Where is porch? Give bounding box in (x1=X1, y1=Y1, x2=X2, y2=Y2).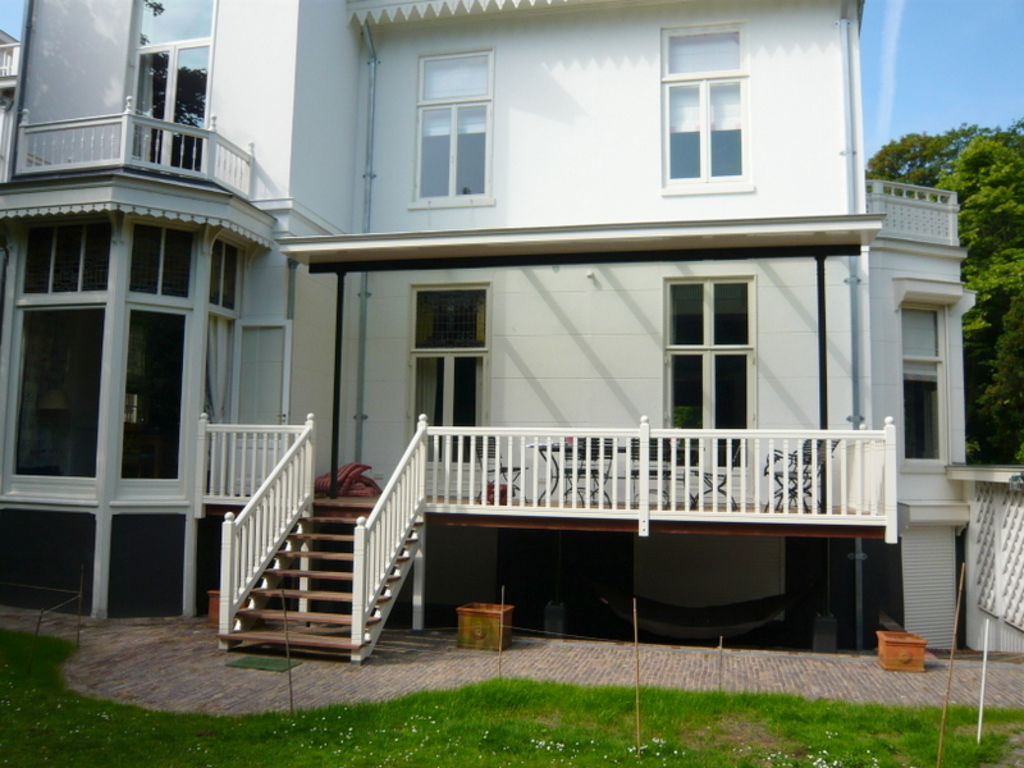
(x1=201, y1=490, x2=896, y2=652).
